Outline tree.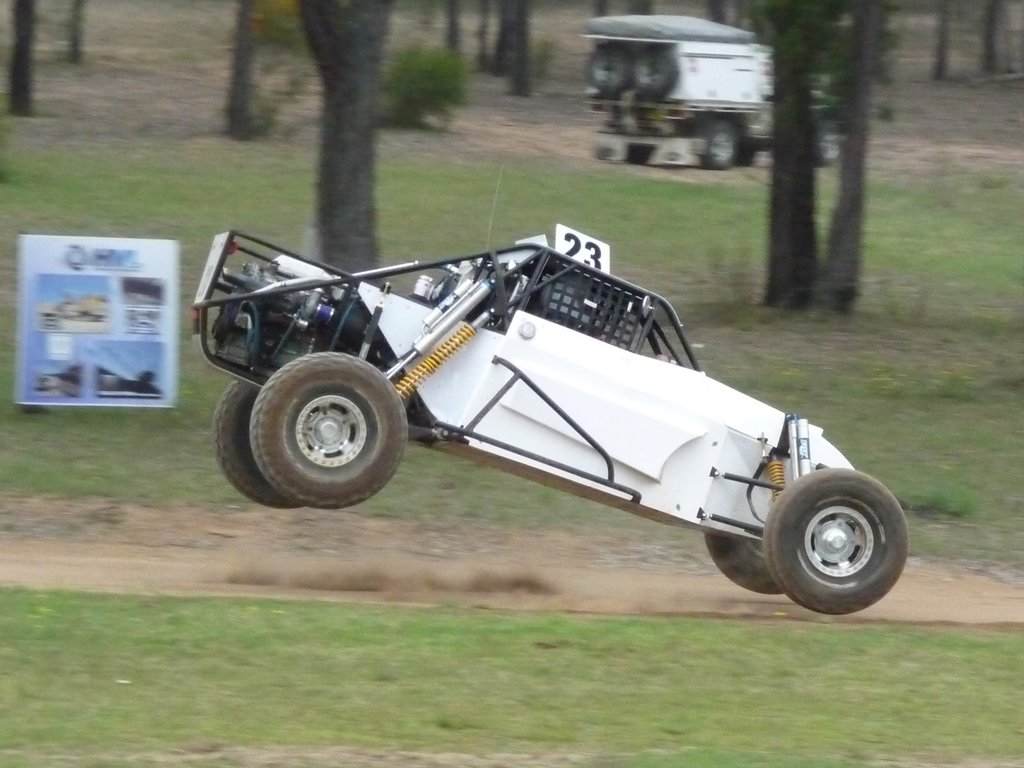
Outline: rect(4, 0, 40, 114).
